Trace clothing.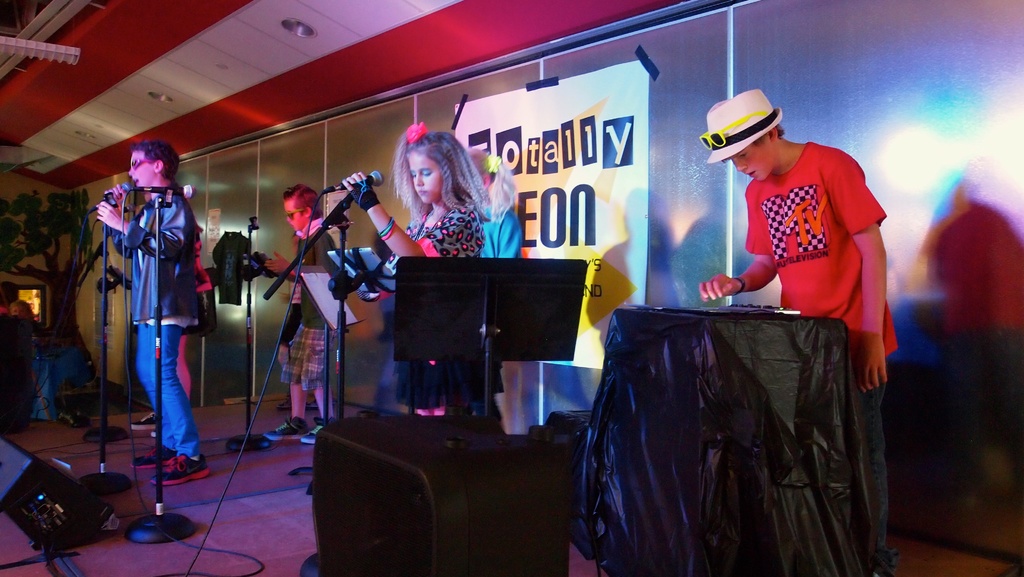
Traced to (left=281, top=214, right=344, bottom=393).
